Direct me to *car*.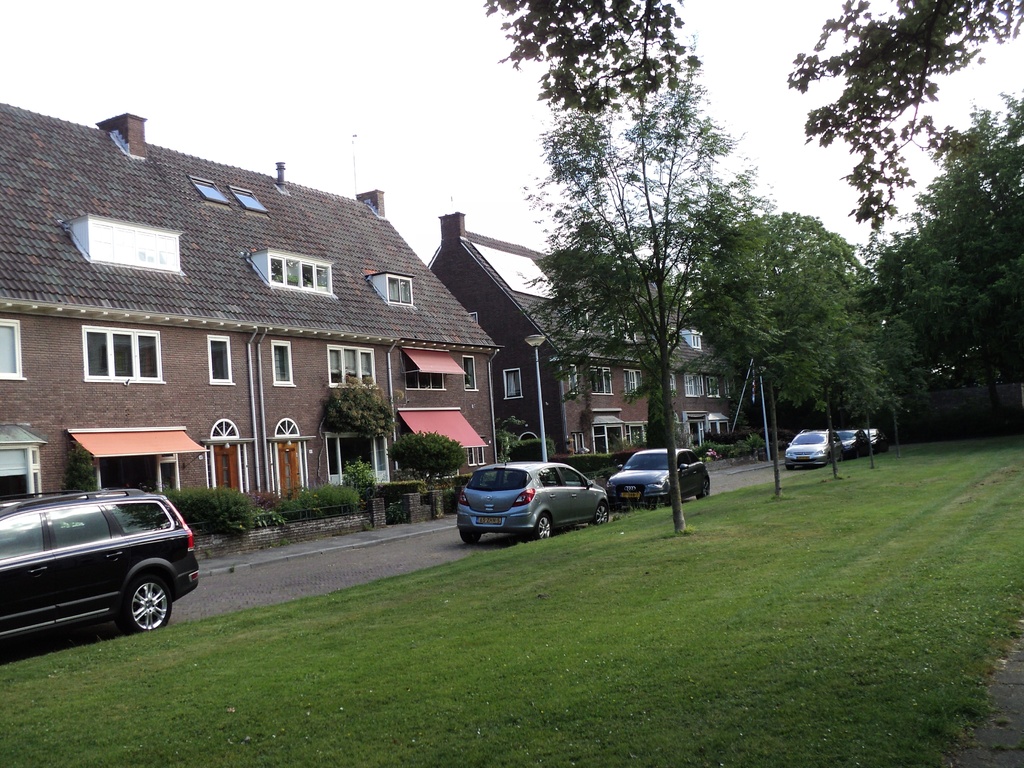
Direction: [606, 449, 707, 500].
